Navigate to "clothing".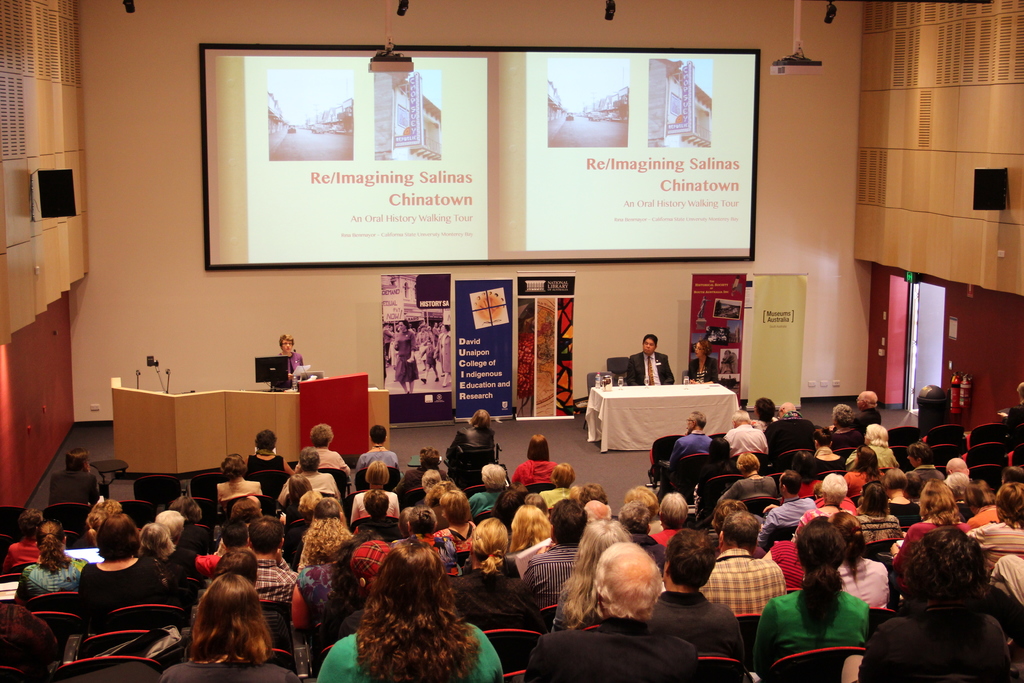
Navigation target: crop(186, 524, 209, 544).
